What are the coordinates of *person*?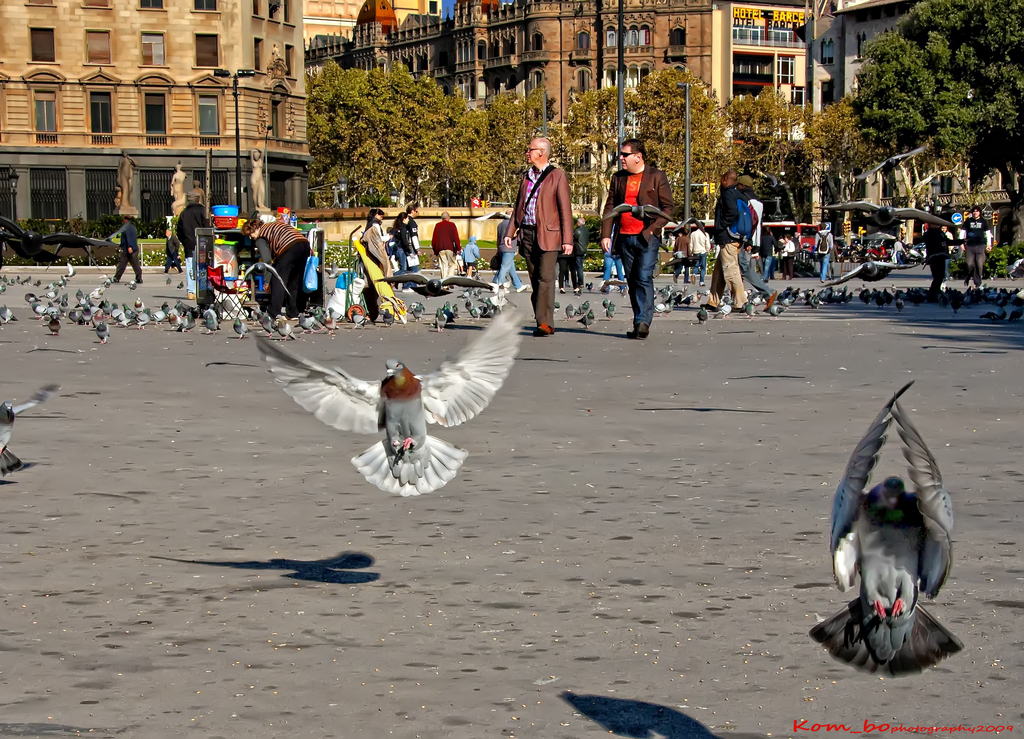
BBox(737, 176, 779, 313).
